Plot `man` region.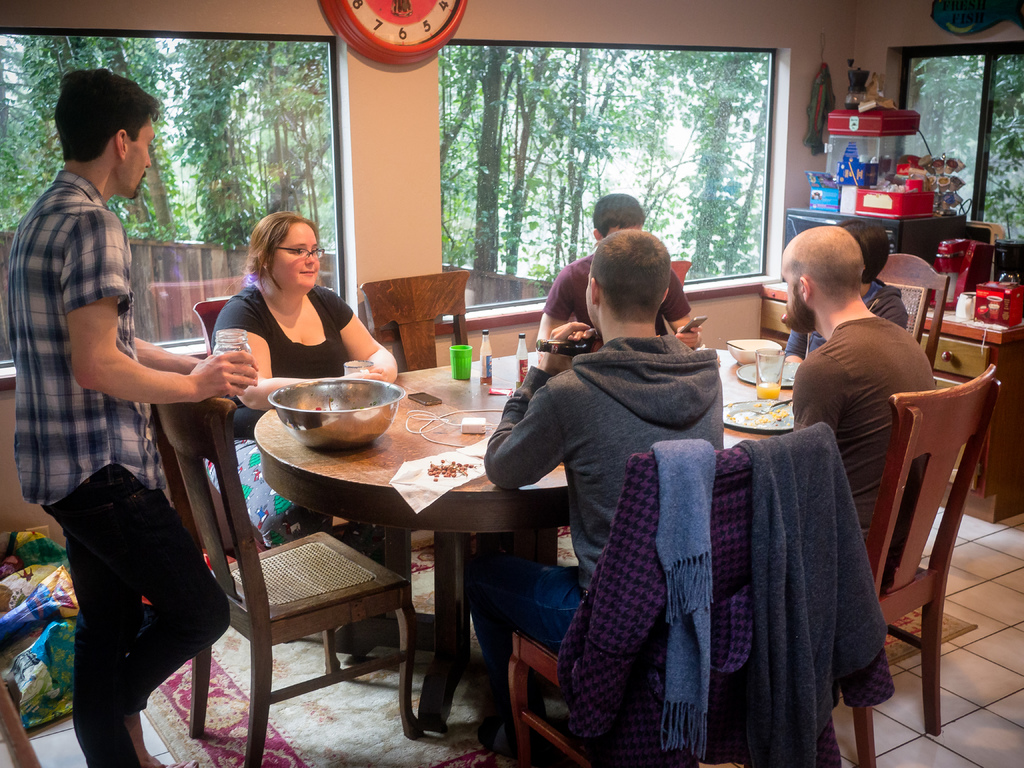
Plotted at region(461, 221, 733, 760).
